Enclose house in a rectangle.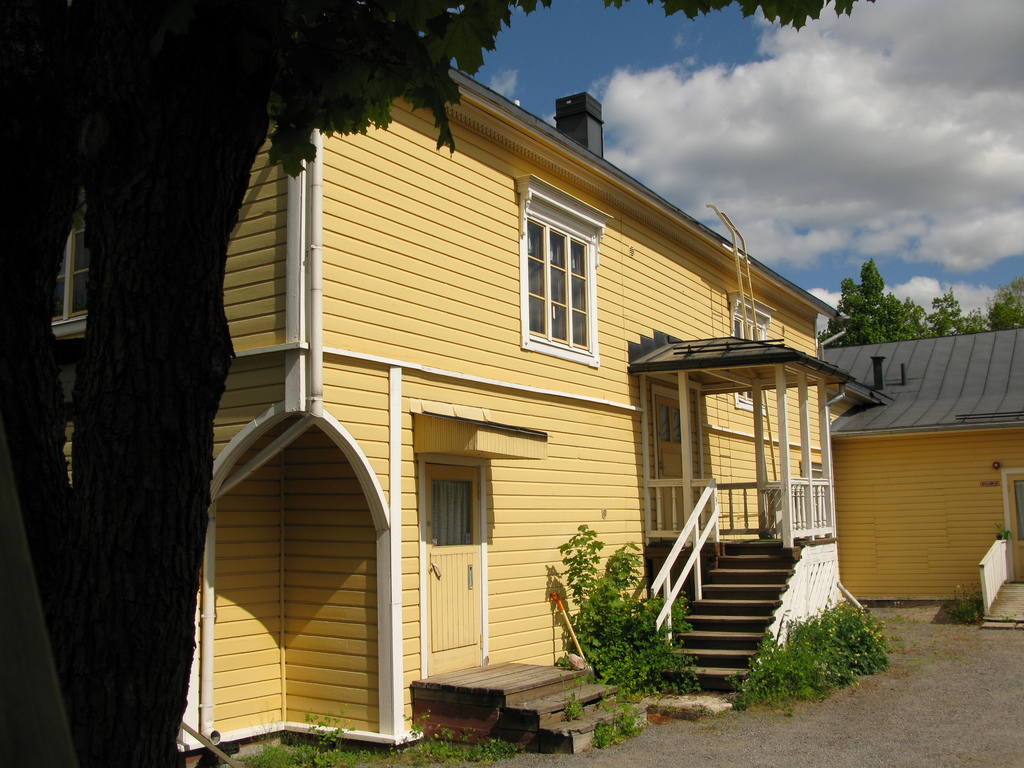
crop(174, 56, 852, 765).
